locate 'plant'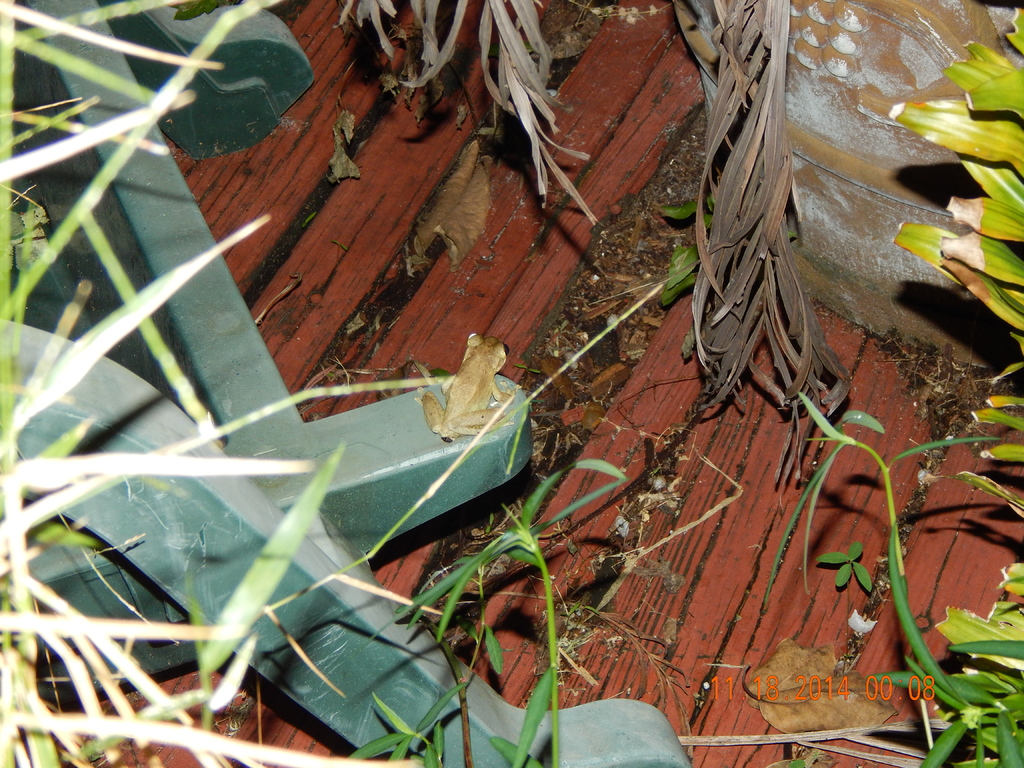
<bbox>334, 444, 664, 767</bbox>
